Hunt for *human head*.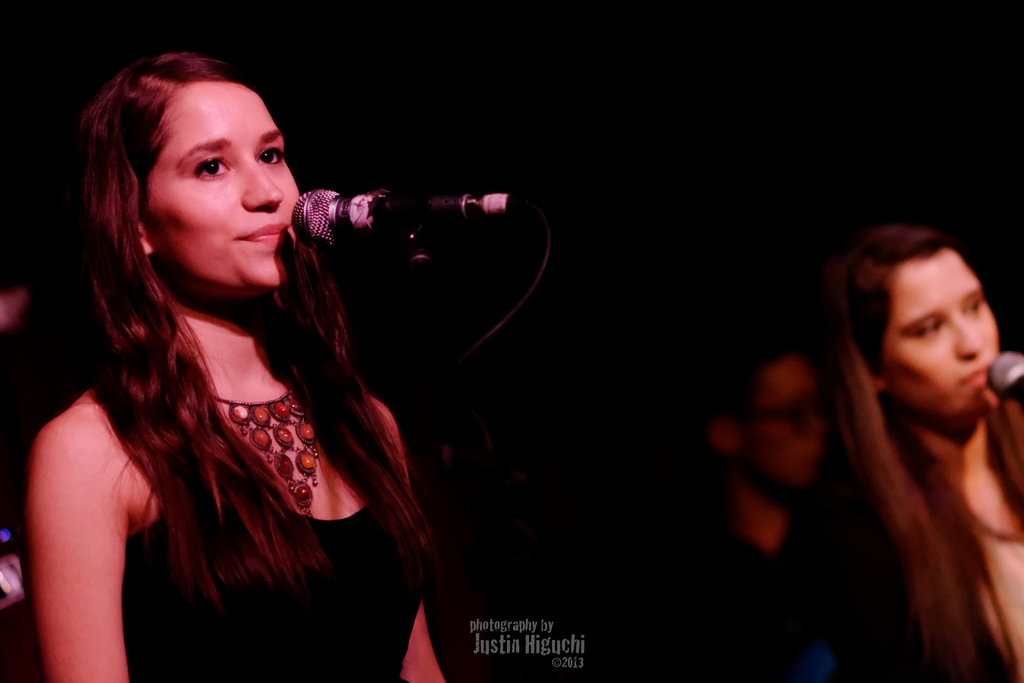
Hunted down at 83:34:353:247.
